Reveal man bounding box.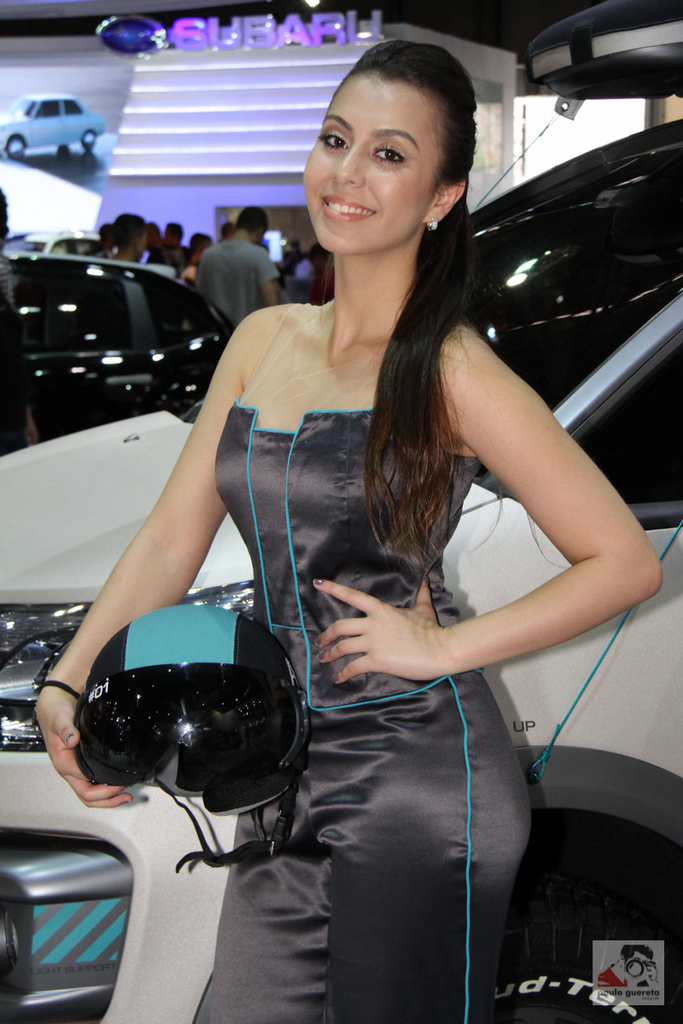
Revealed: (x1=309, y1=242, x2=329, y2=311).
